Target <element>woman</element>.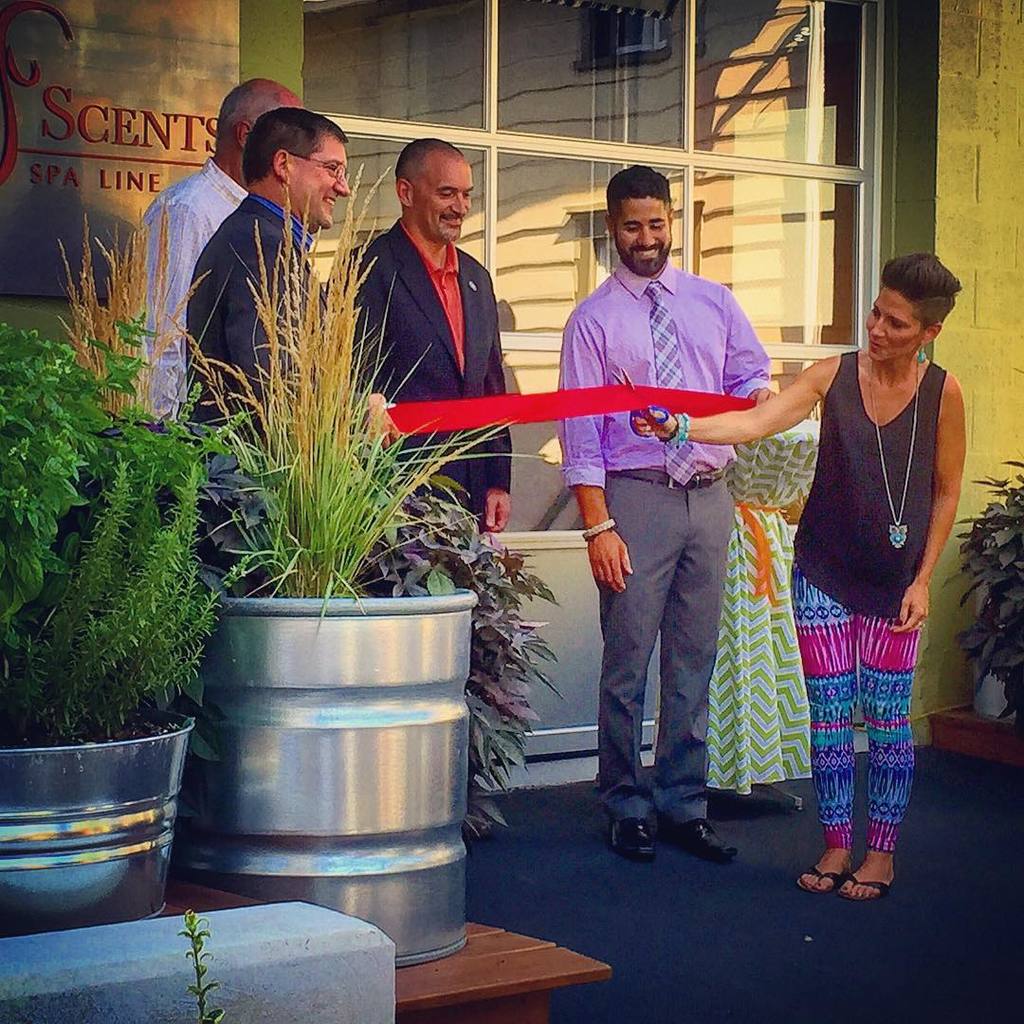
Target region: x1=631 y1=248 x2=965 y2=904.
